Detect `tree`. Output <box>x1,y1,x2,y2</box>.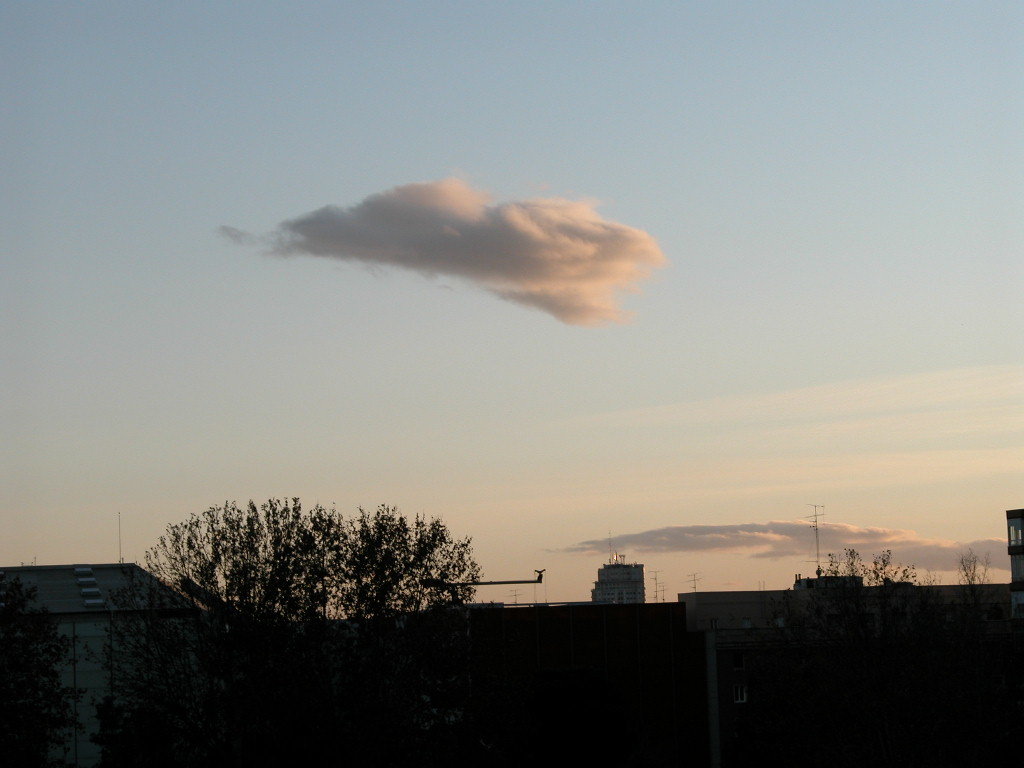
<box>959,550,992,584</box>.
